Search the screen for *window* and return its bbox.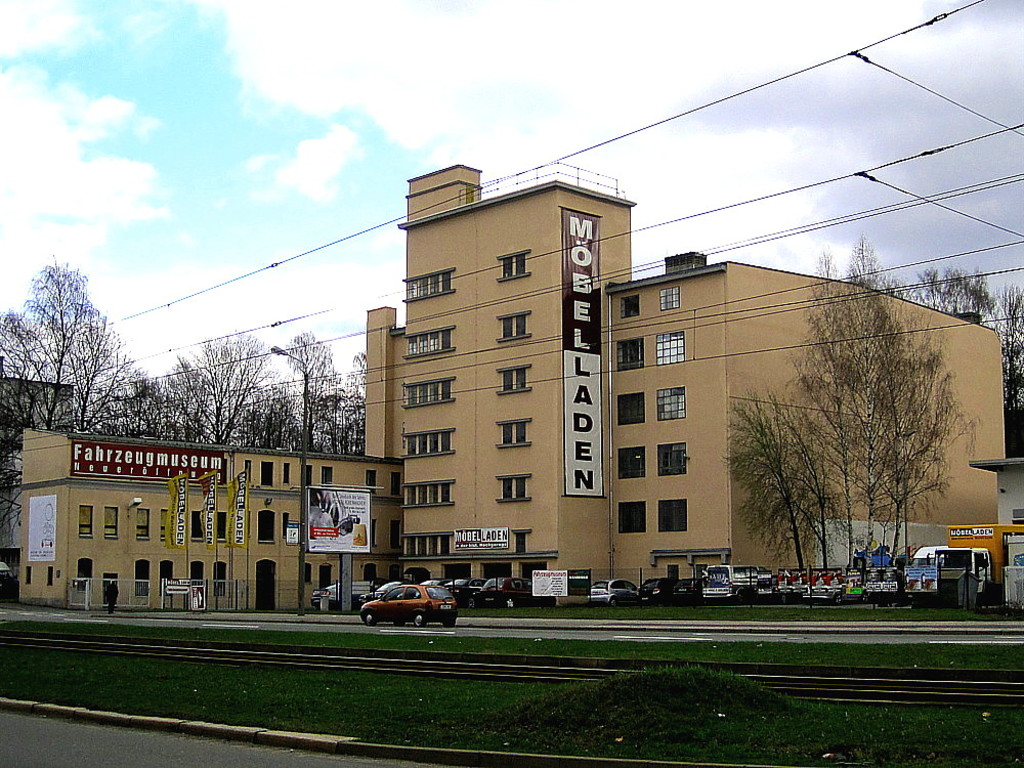
Found: rect(620, 446, 644, 480).
